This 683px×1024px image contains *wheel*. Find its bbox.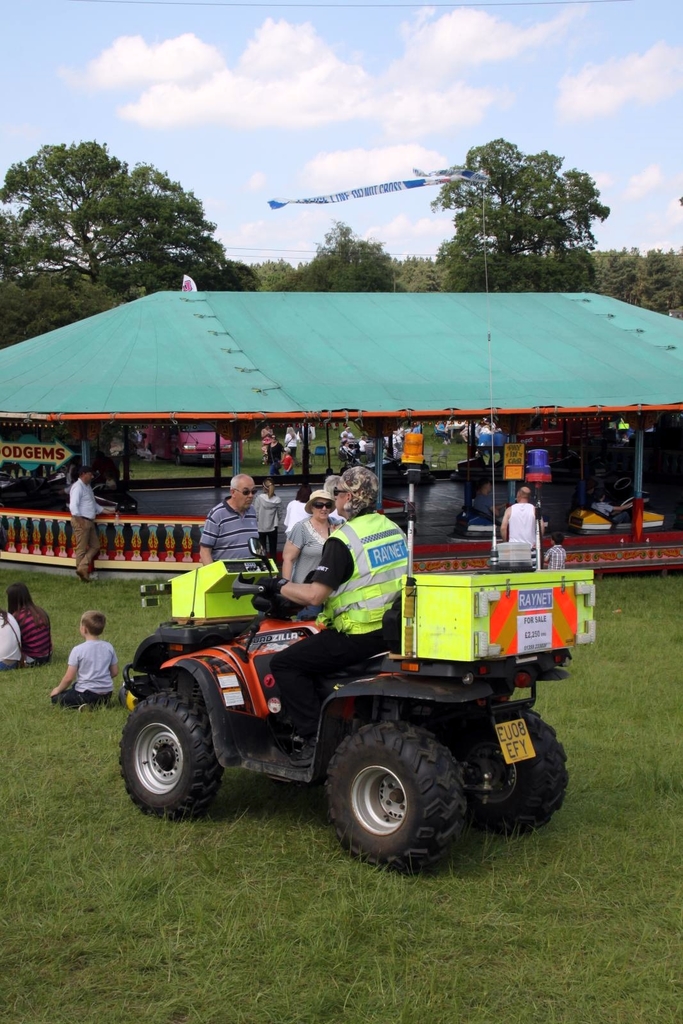
locate(463, 704, 570, 834).
